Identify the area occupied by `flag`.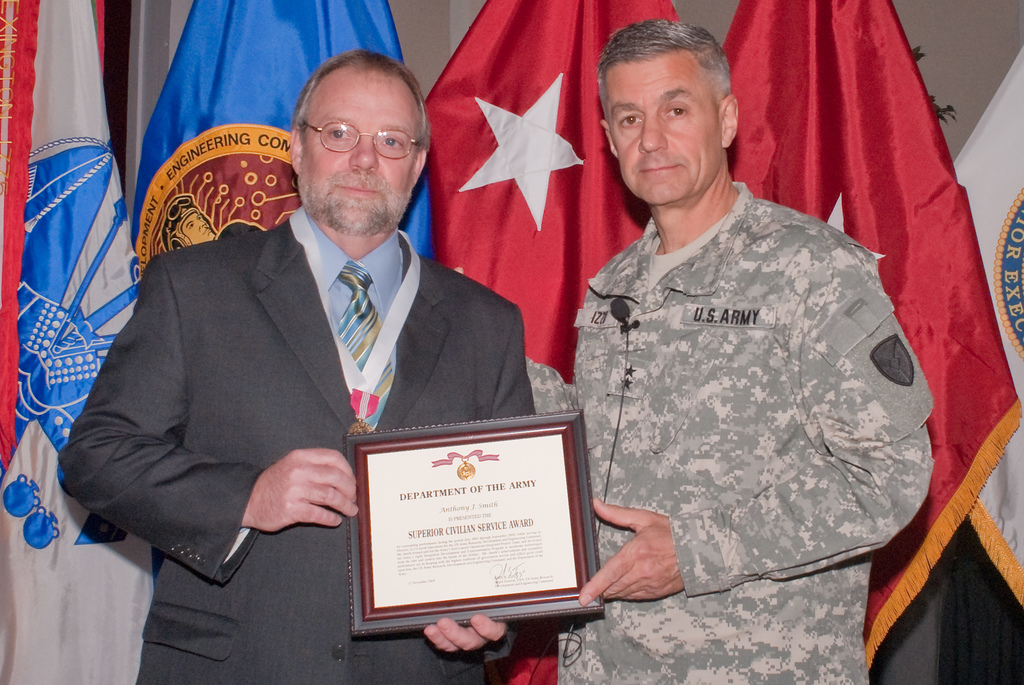
Area: <box>696,0,1023,684</box>.
